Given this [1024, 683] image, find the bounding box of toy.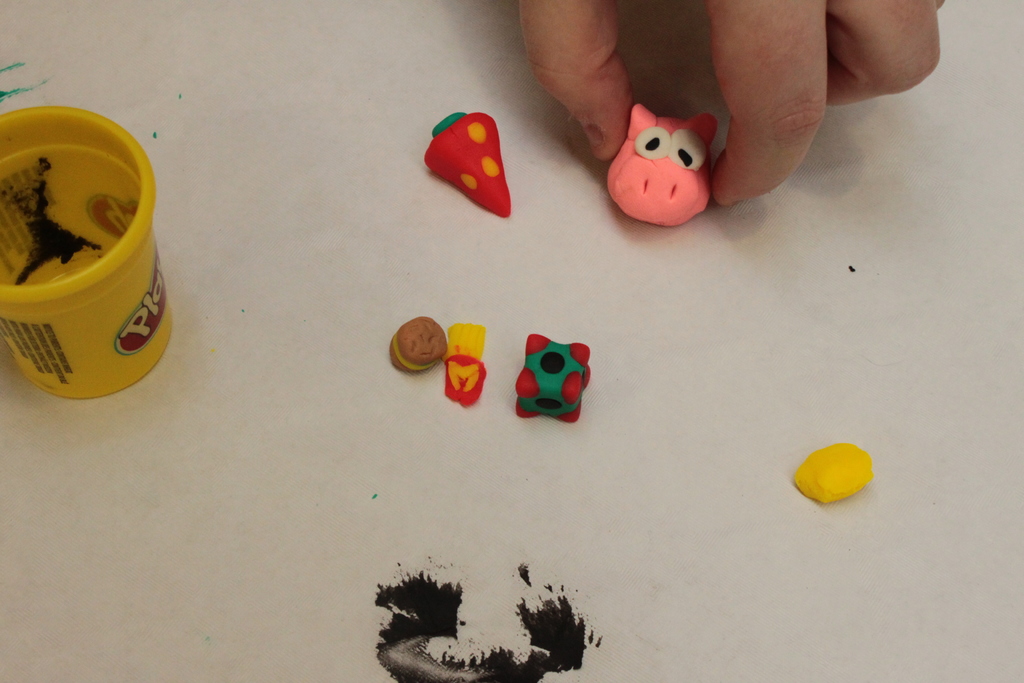
bbox=(505, 336, 591, 423).
